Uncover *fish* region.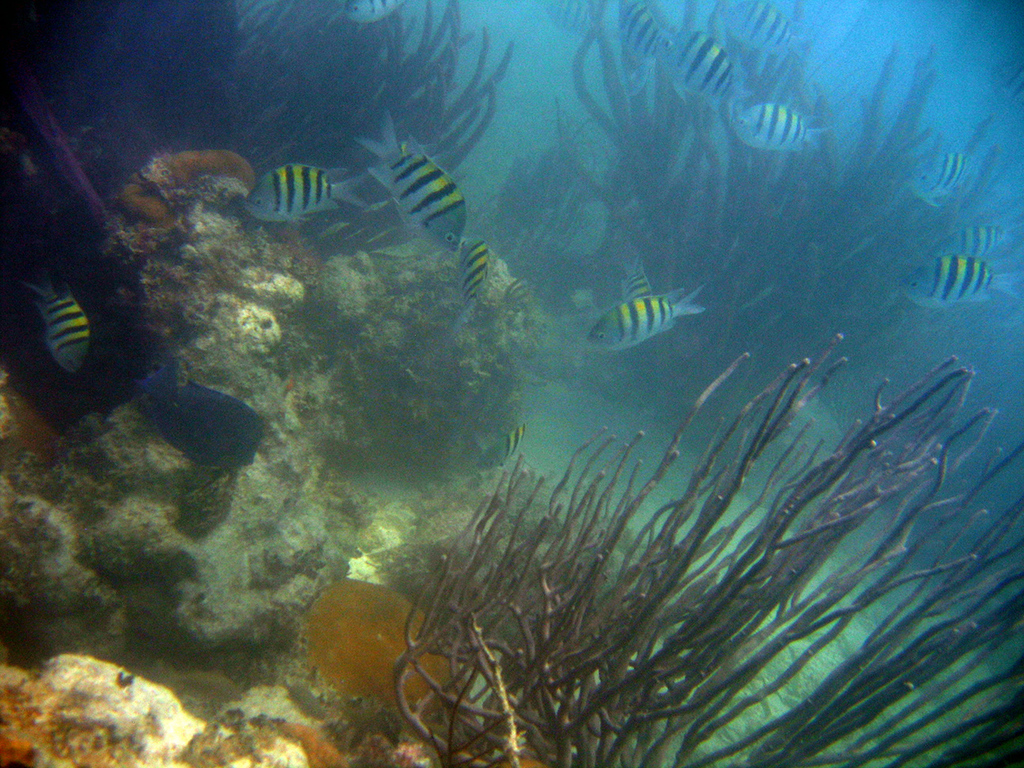
Uncovered: [left=894, top=251, right=1023, bottom=314].
